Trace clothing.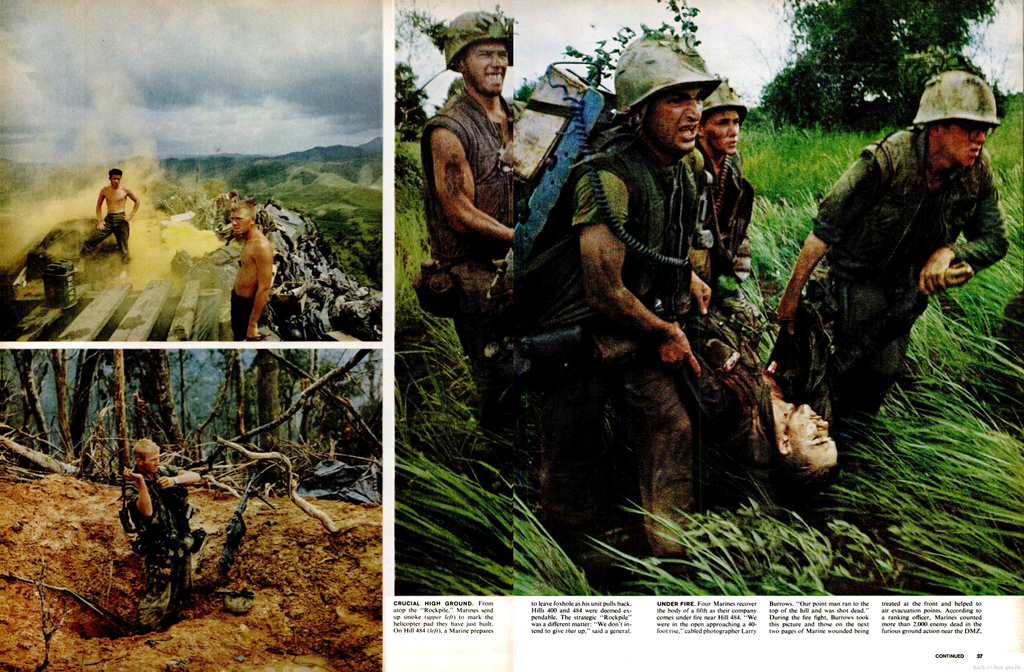
Traced to 137:463:193:583.
